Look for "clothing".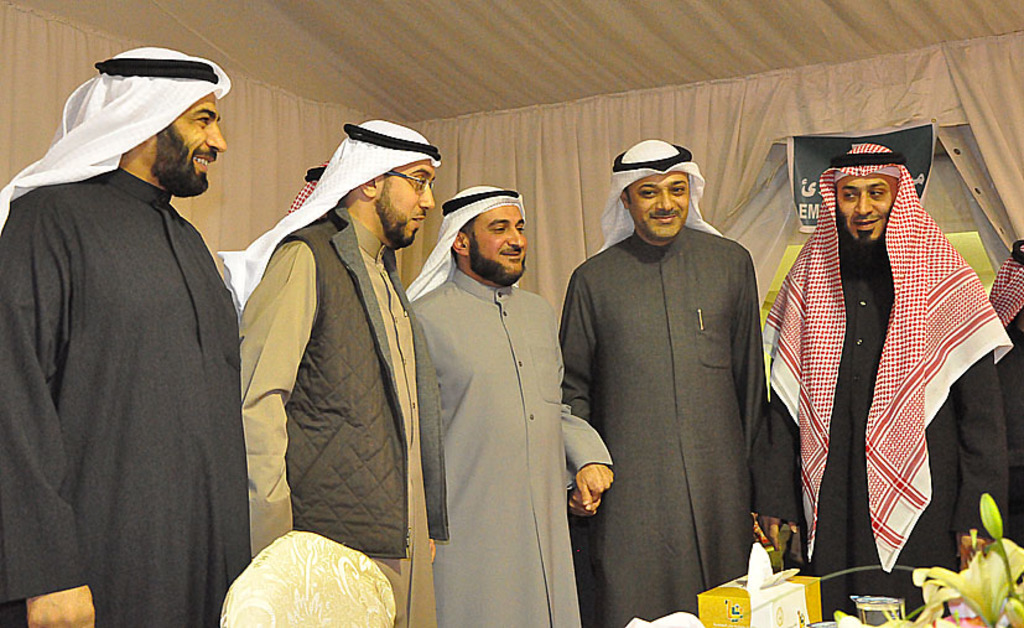
Found: x1=238 y1=194 x2=449 y2=627.
